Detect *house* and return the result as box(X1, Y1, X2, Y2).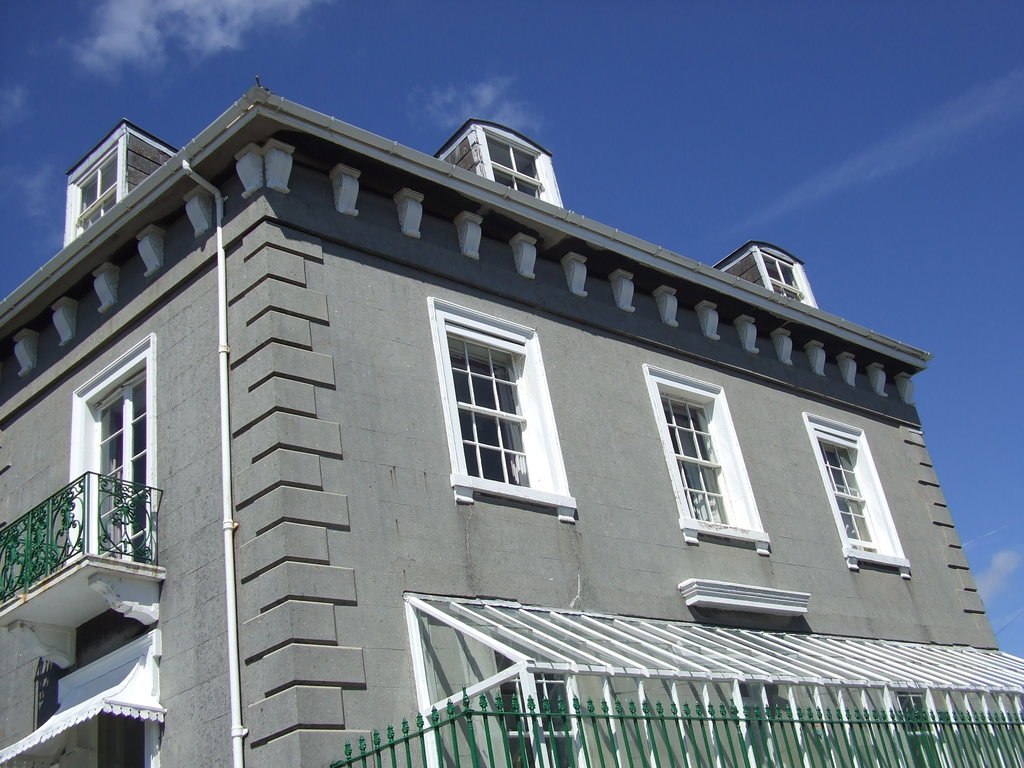
box(0, 73, 1023, 767).
